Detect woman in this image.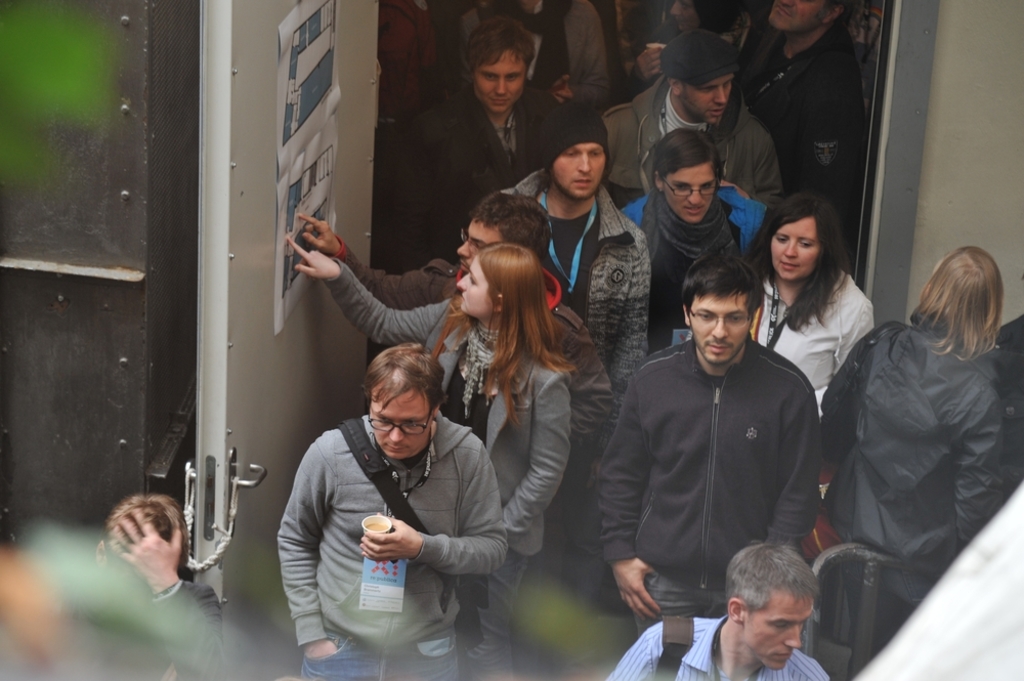
Detection: 285, 228, 572, 678.
